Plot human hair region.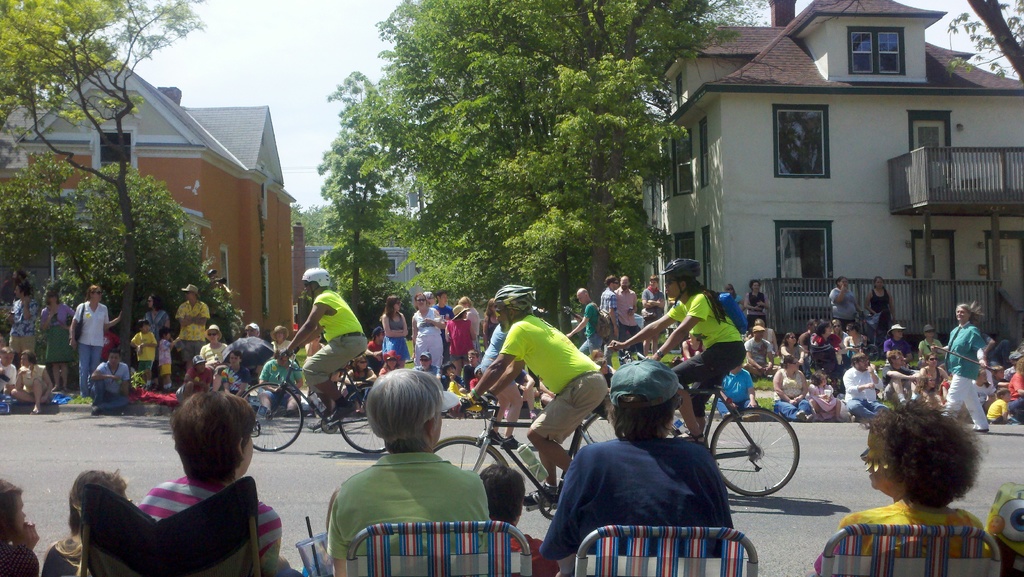
Plotted at bbox=(748, 280, 763, 290).
